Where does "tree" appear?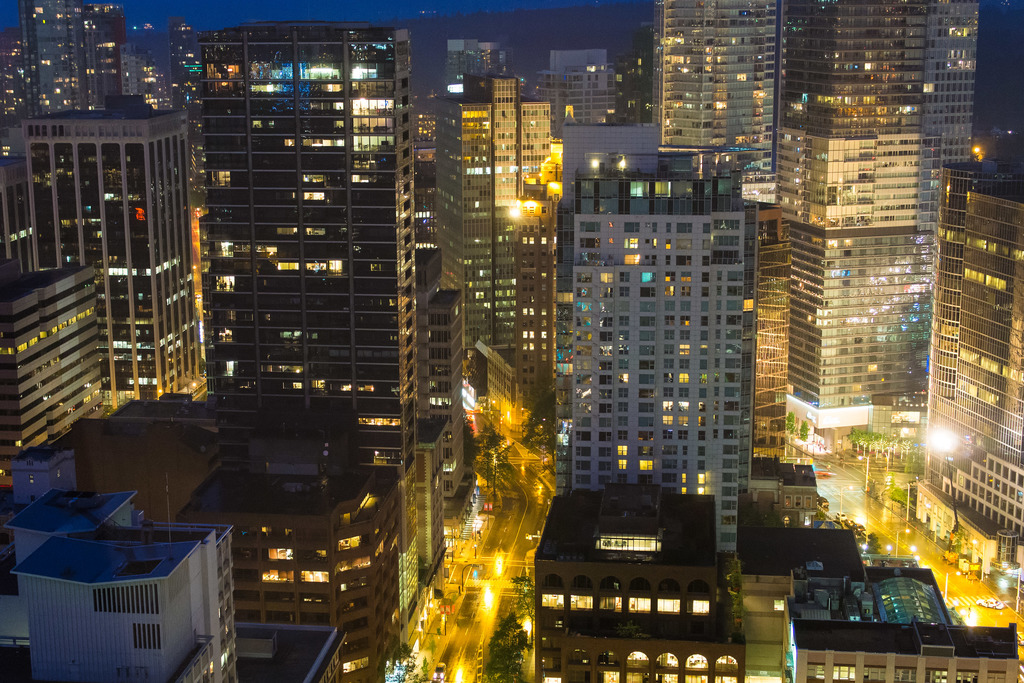
Appears at region(506, 575, 531, 616).
